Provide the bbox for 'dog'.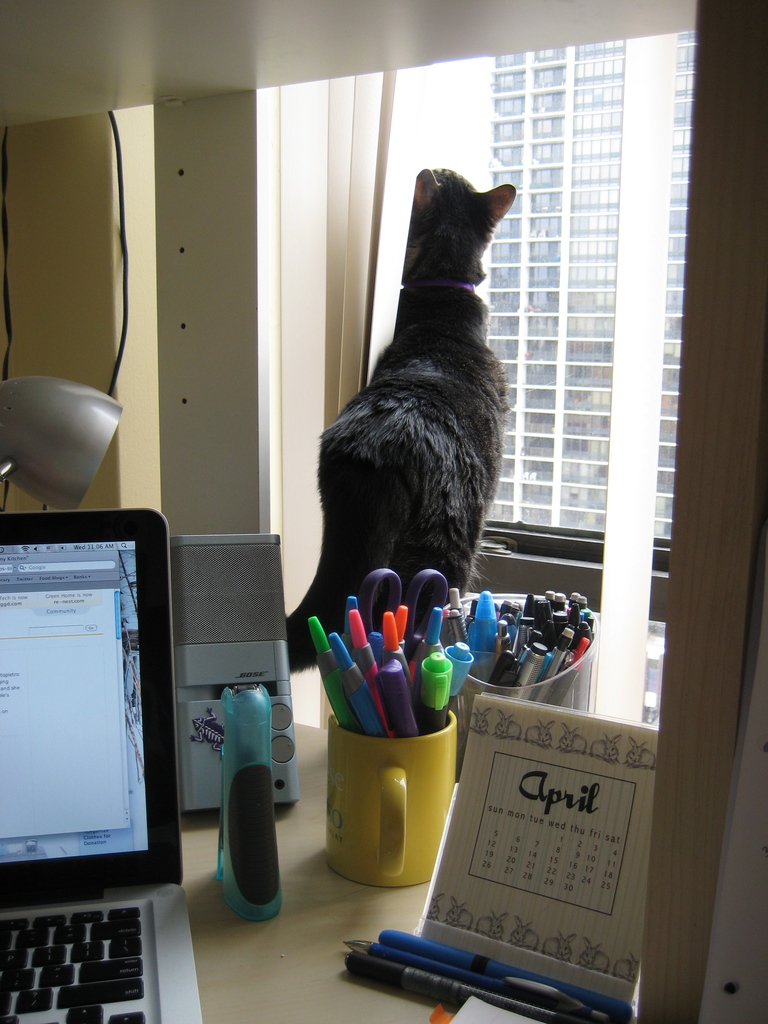
bbox=(287, 166, 515, 673).
